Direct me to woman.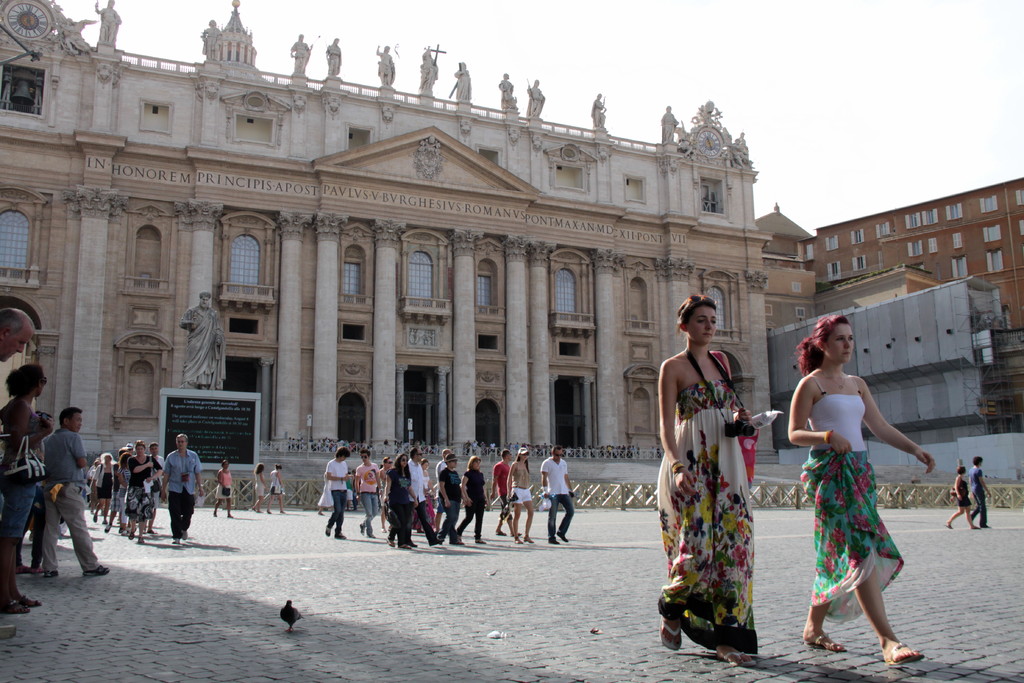
Direction: (x1=454, y1=457, x2=487, y2=544).
